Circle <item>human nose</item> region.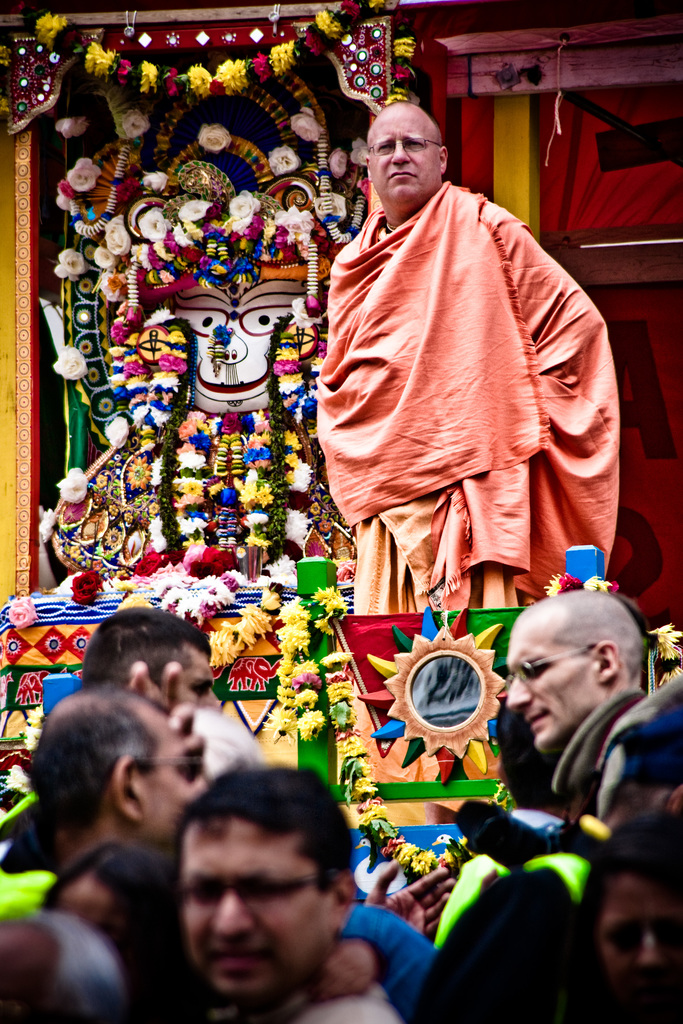
Region: x1=507 y1=672 x2=535 y2=711.
